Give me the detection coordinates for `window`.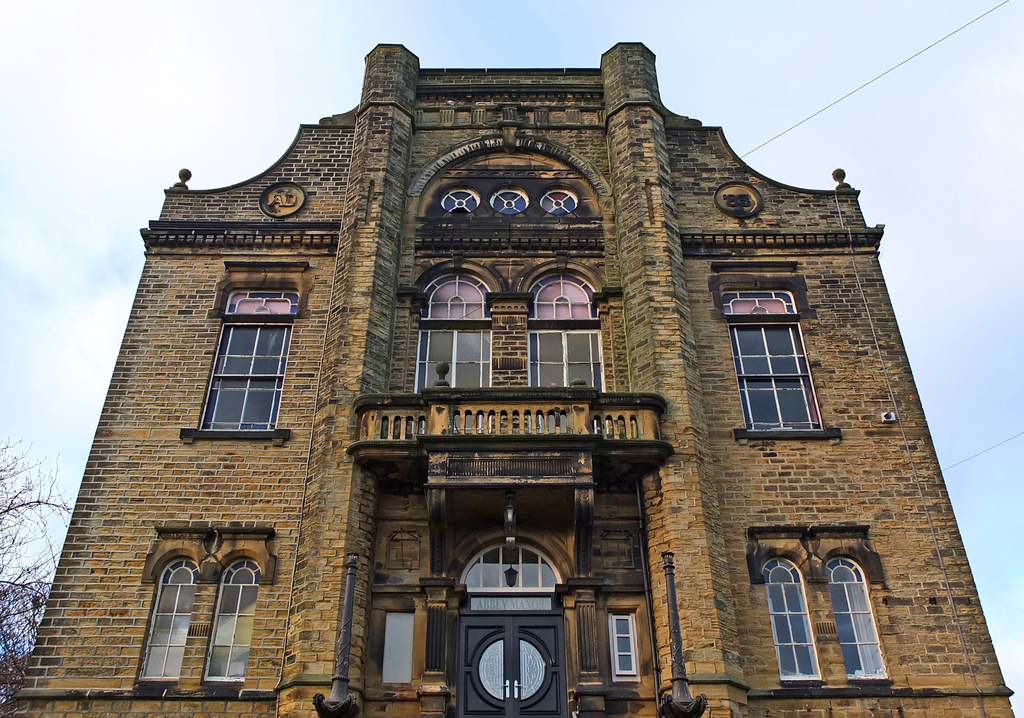
bbox=[528, 270, 601, 323].
